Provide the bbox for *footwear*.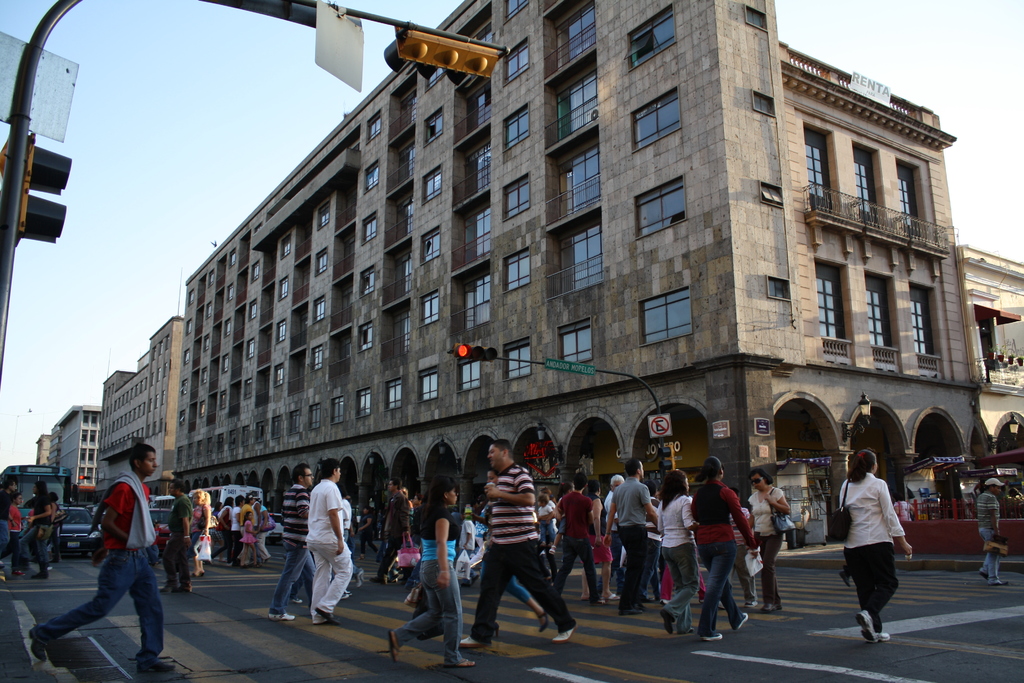
bbox=[29, 575, 54, 581].
